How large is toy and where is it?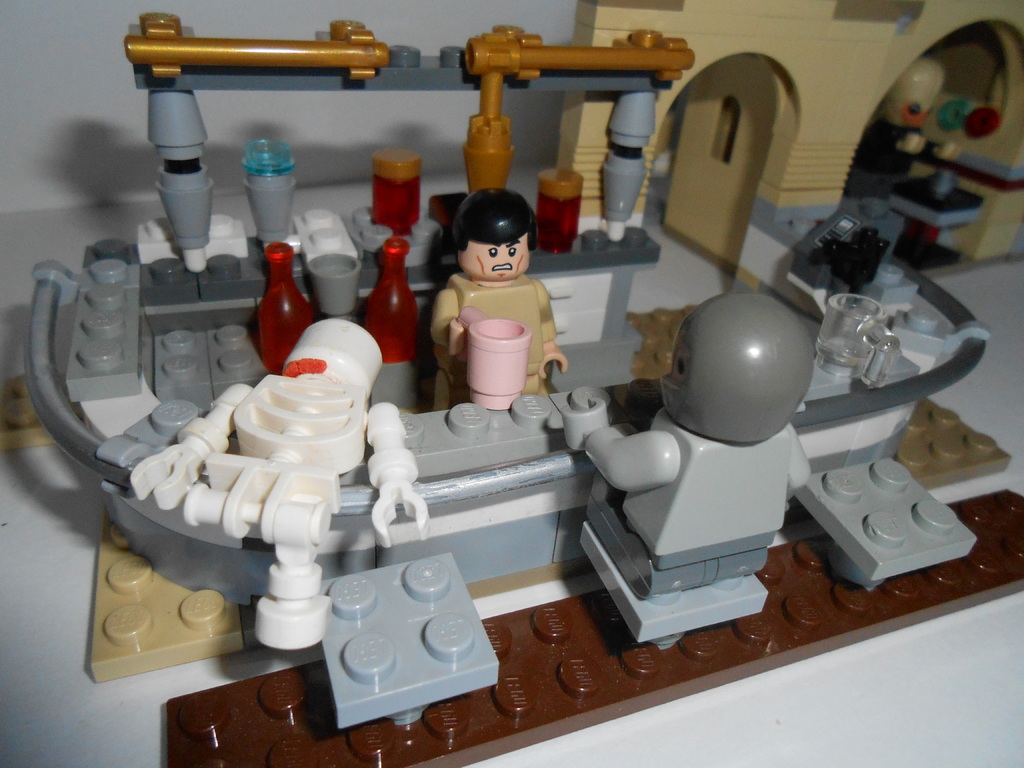
Bounding box: (left=856, top=66, right=961, bottom=218).
